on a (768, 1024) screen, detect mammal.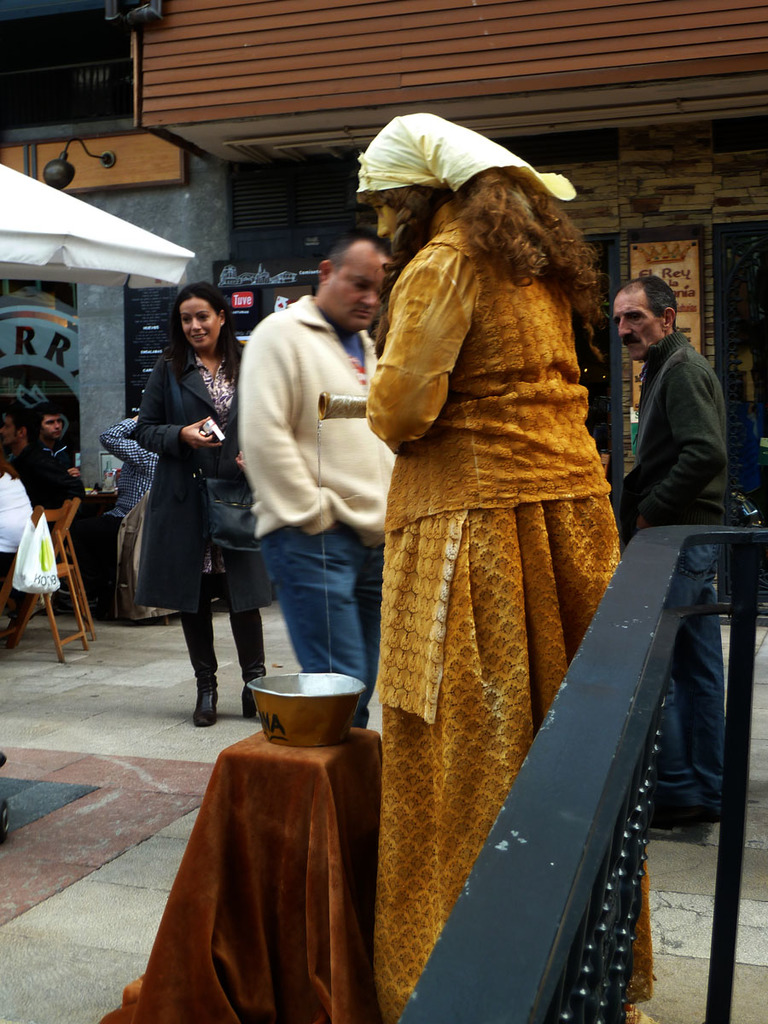
bbox(0, 453, 38, 637).
